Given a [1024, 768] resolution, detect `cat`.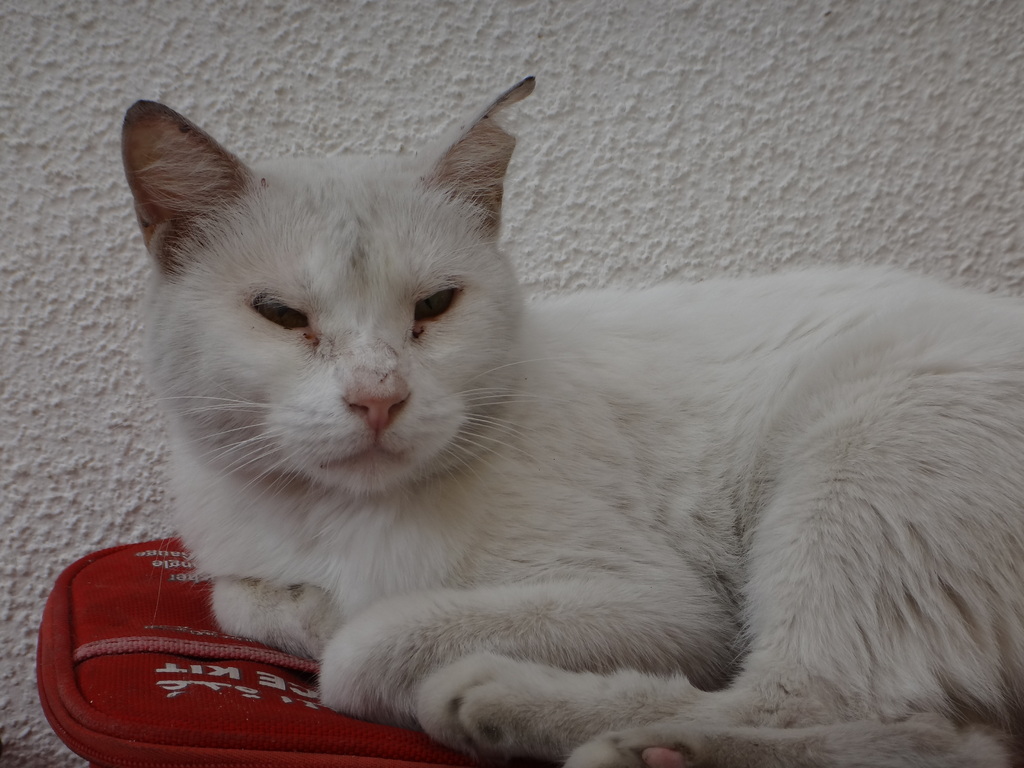
(120,72,1023,767).
